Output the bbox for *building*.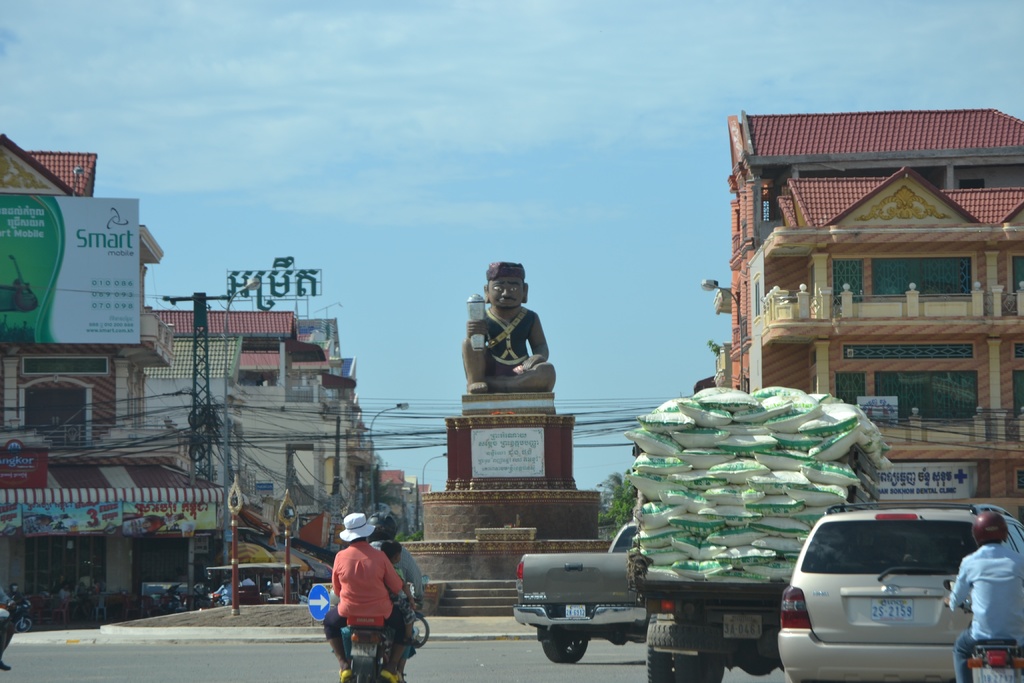
locate(0, 149, 227, 623).
